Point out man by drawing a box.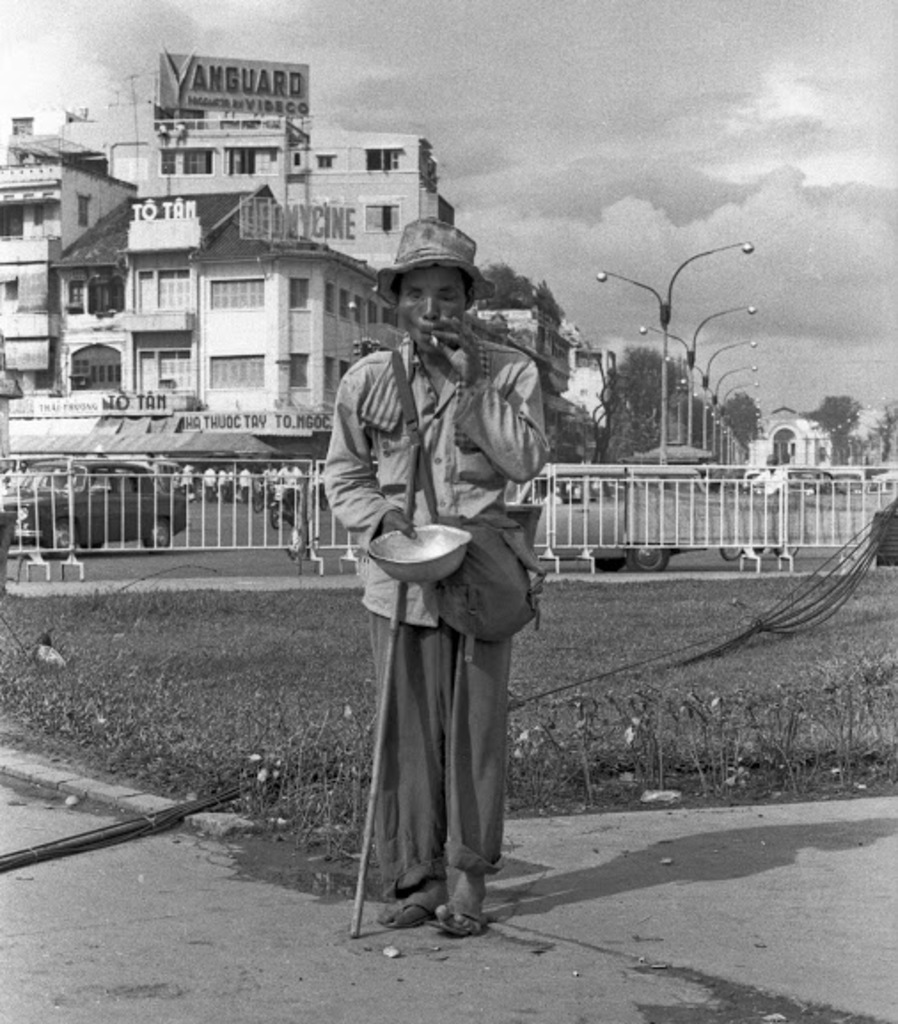
(293,218,543,919).
